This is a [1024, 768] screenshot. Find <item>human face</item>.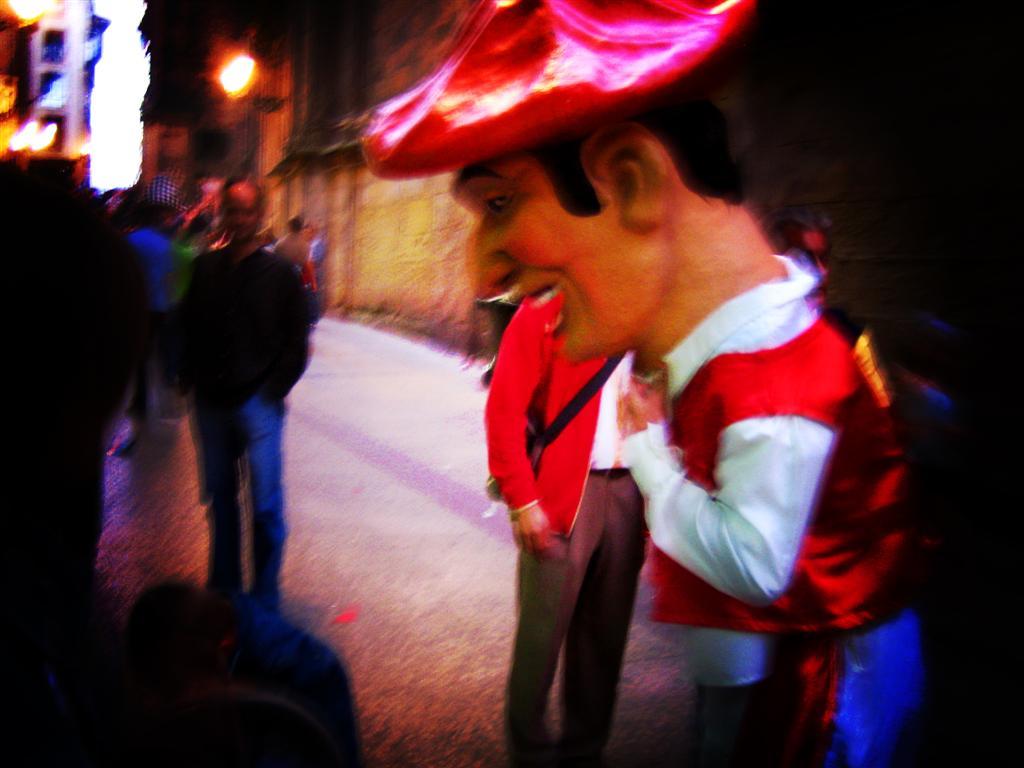
Bounding box: BBox(219, 186, 257, 239).
